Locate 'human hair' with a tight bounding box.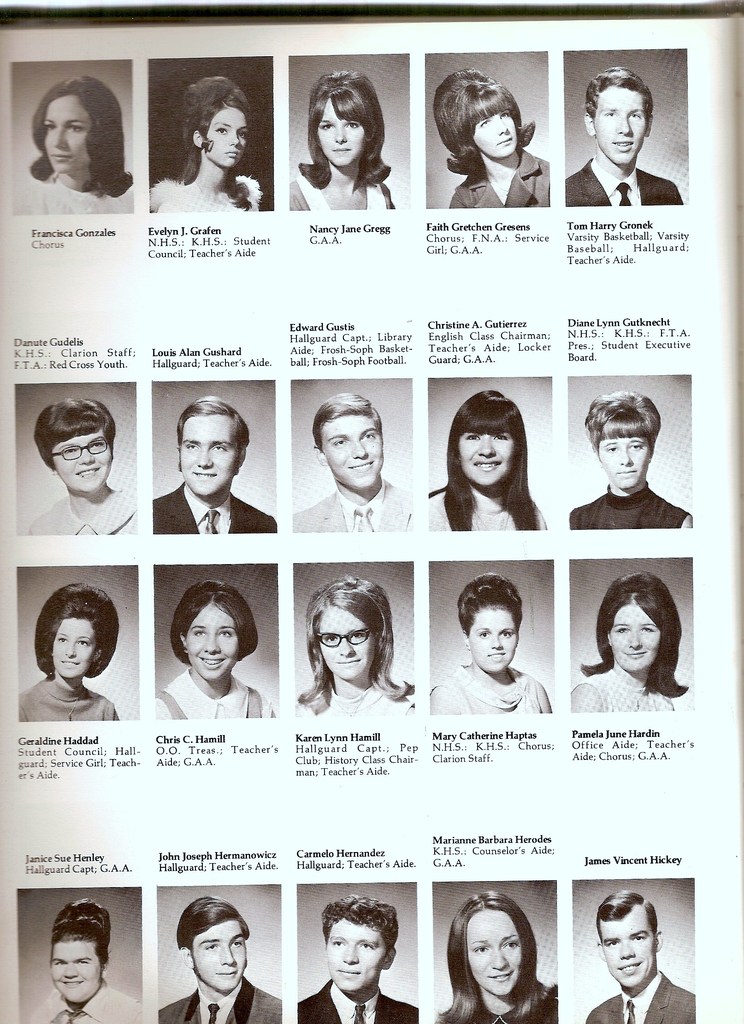
434,68,534,175.
